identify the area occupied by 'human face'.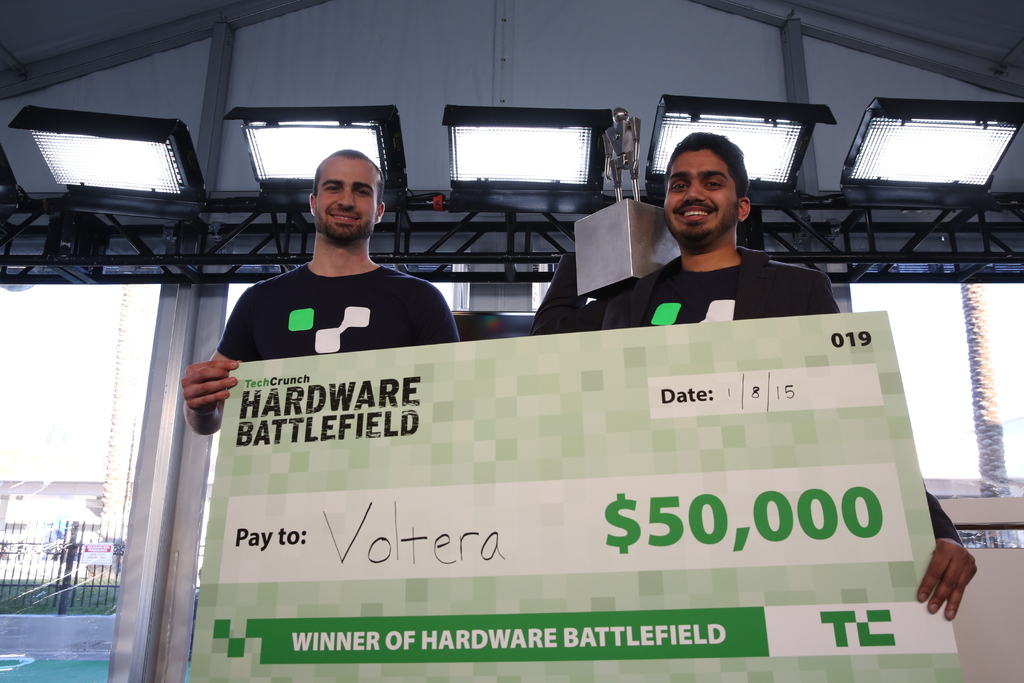
Area: detection(663, 150, 739, 240).
